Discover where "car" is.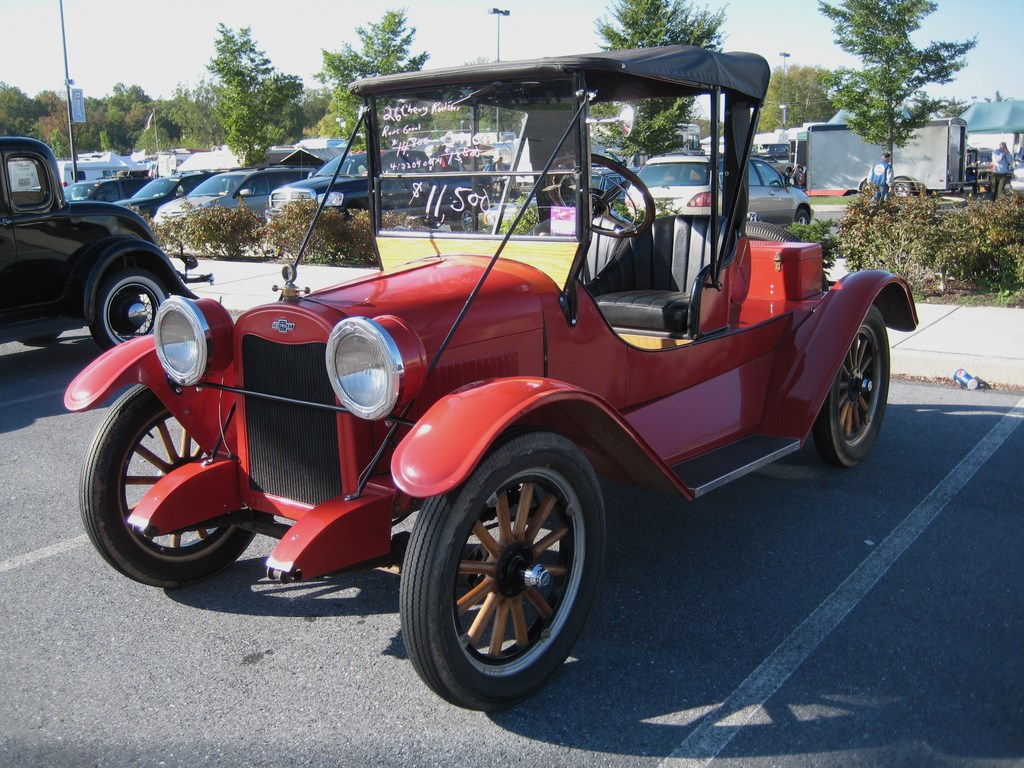
Discovered at box(627, 156, 814, 220).
